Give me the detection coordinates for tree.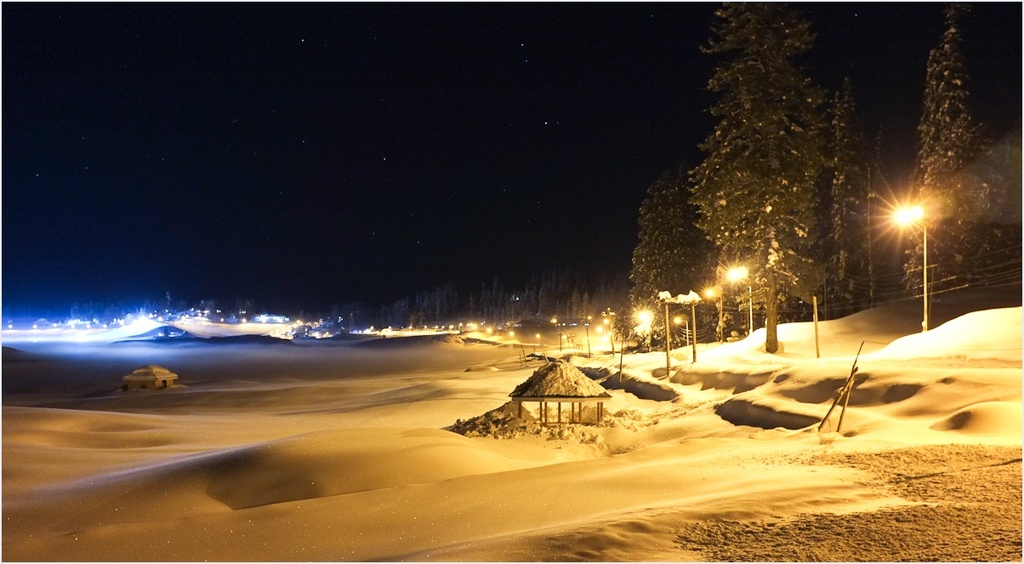
(x1=900, y1=3, x2=1021, y2=302).
